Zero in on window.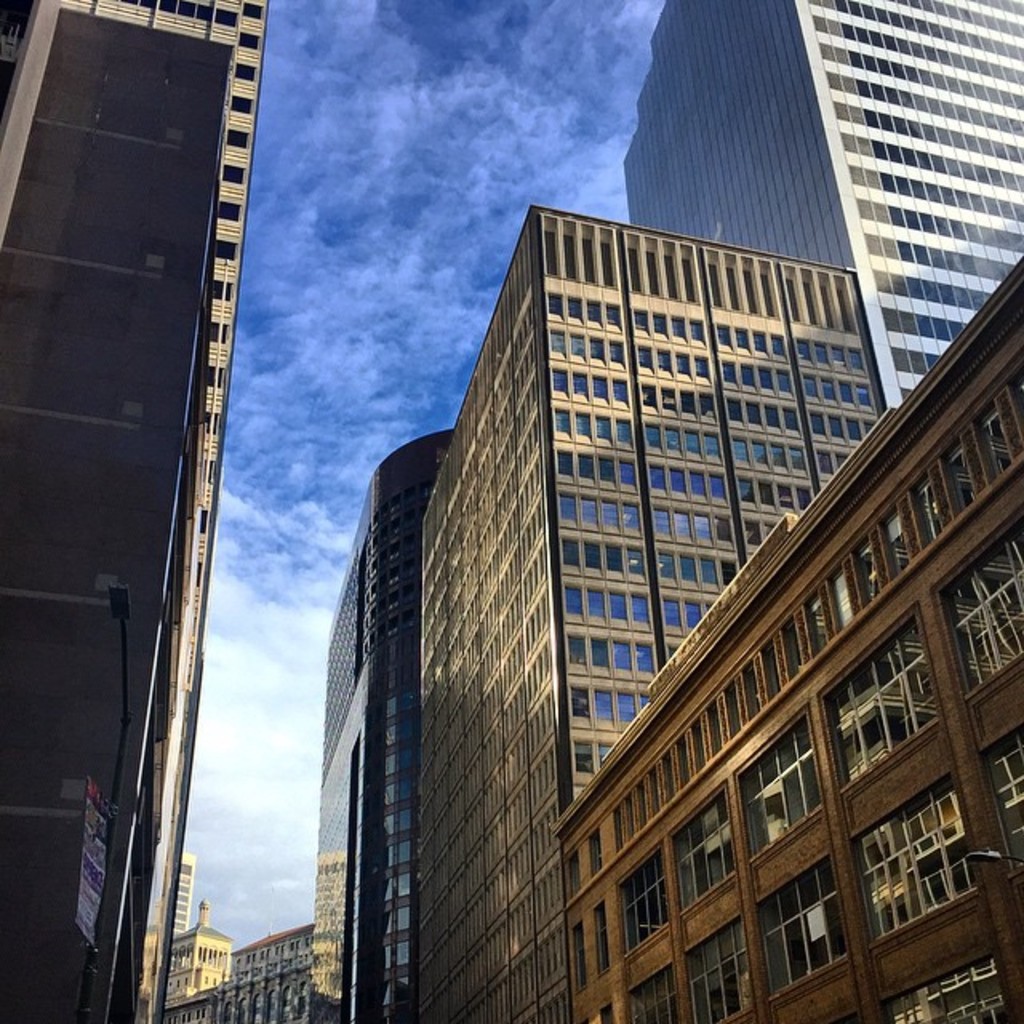
Zeroed in: bbox=(670, 779, 733, 910).
